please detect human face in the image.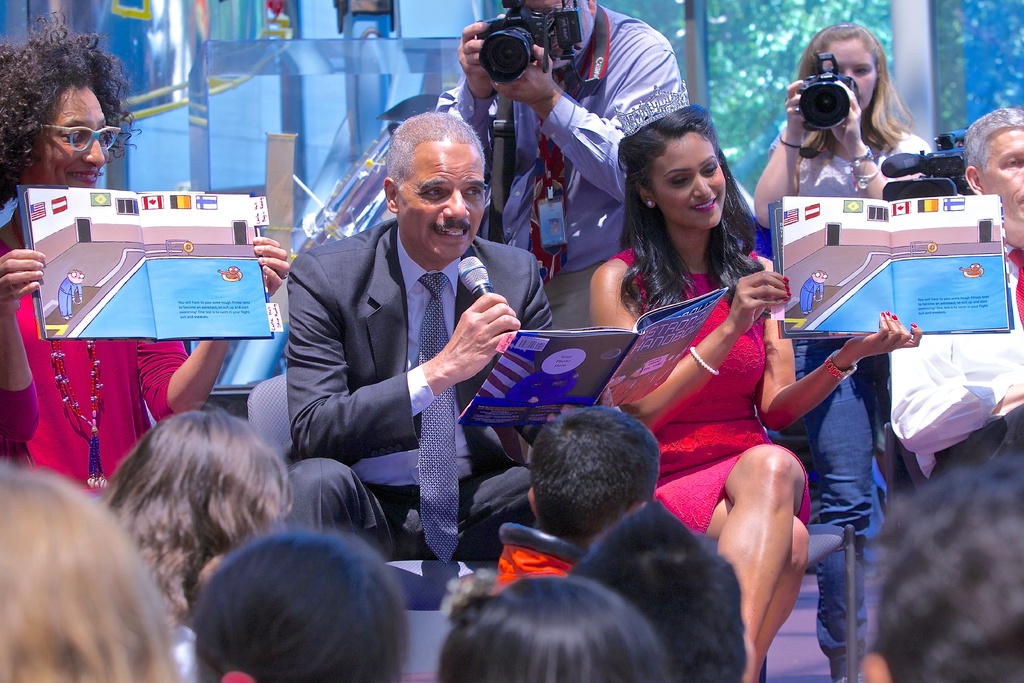
<region>655, 130, 728, 229</region>.
